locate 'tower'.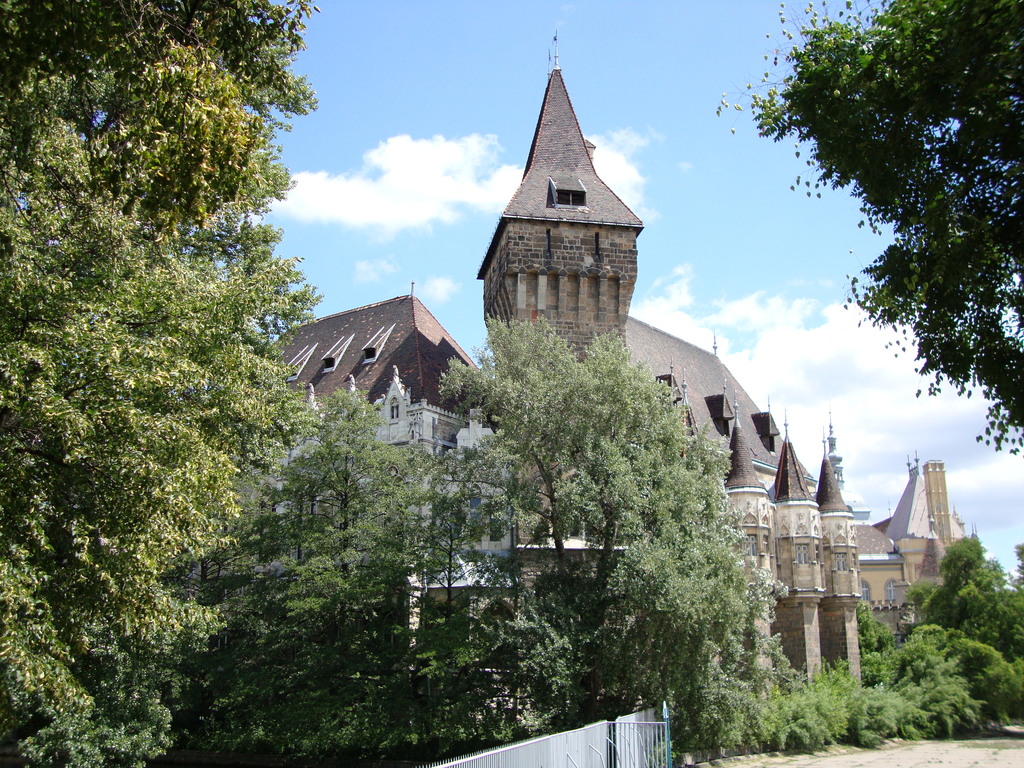
Bounding box: Rect(810, 415, 862, 689).
